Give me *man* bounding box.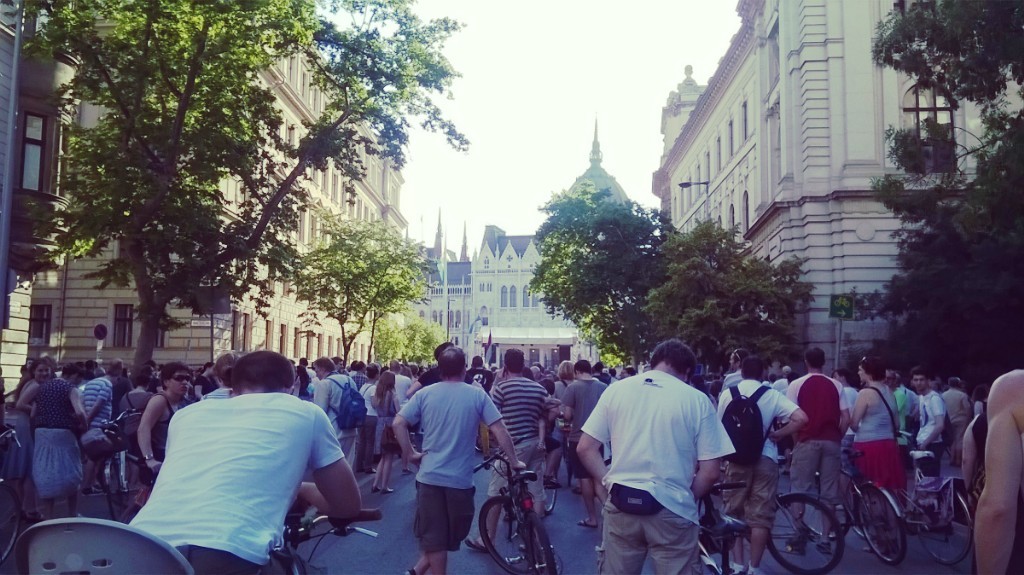
{"left": 394, "top": 342, "right": 524, "bottom": 574}.
